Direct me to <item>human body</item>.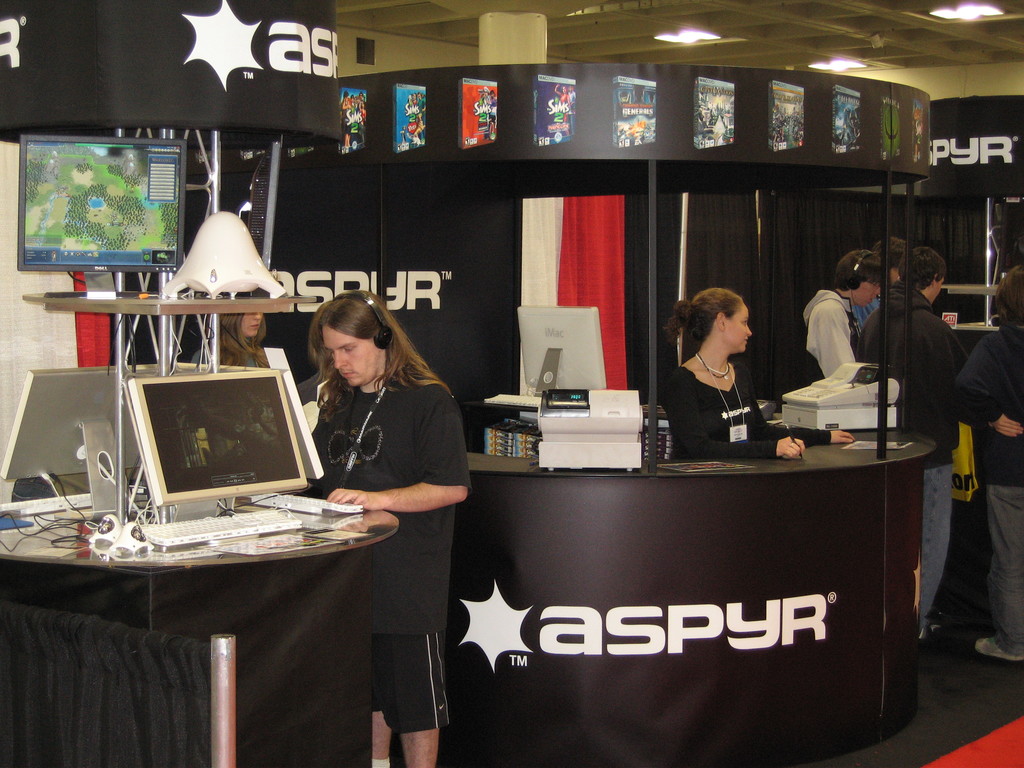
Direction: 968,260,1023,667.
